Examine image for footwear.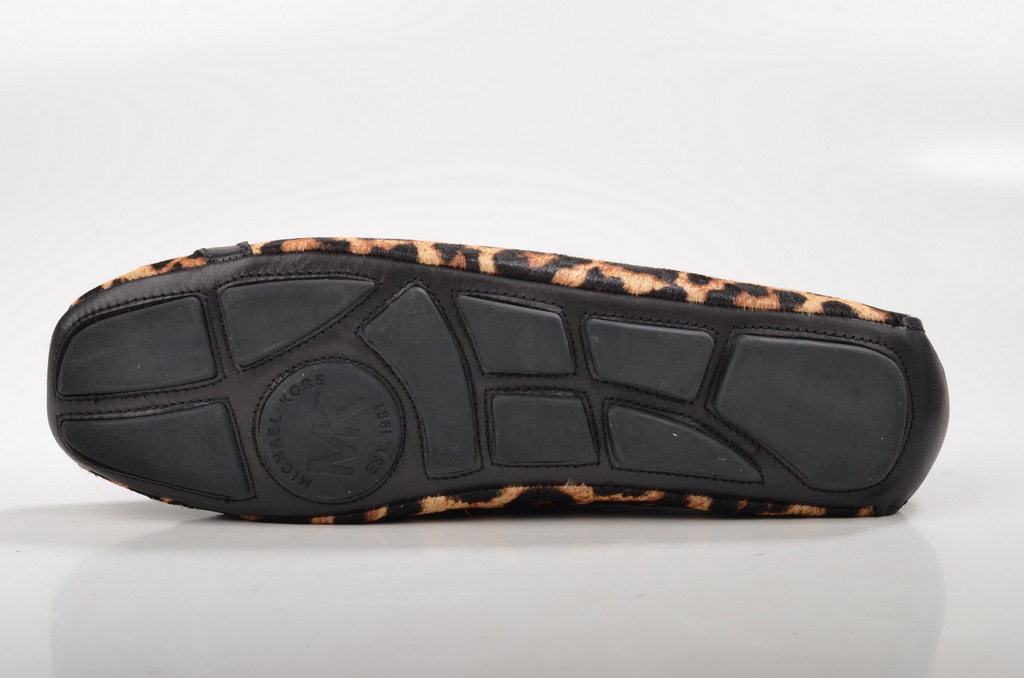
Examination result: <bbox>46, 239, 949, 524</bbox>.
